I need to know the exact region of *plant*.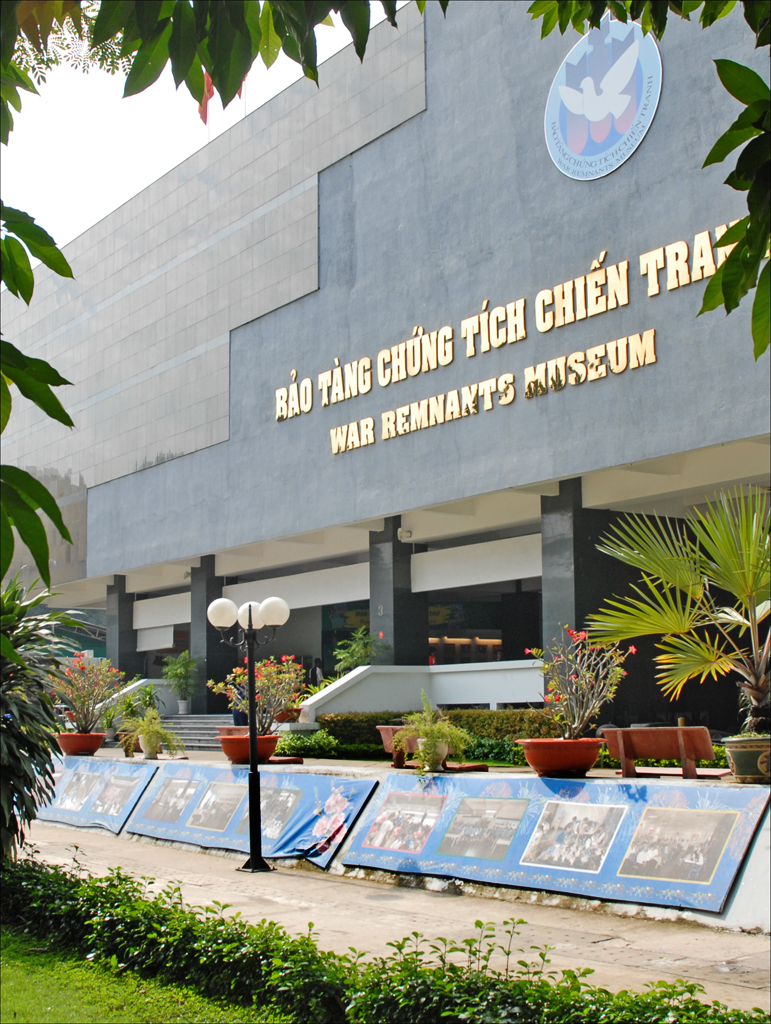
Region: bbox=(579, 482, 770, 735).
